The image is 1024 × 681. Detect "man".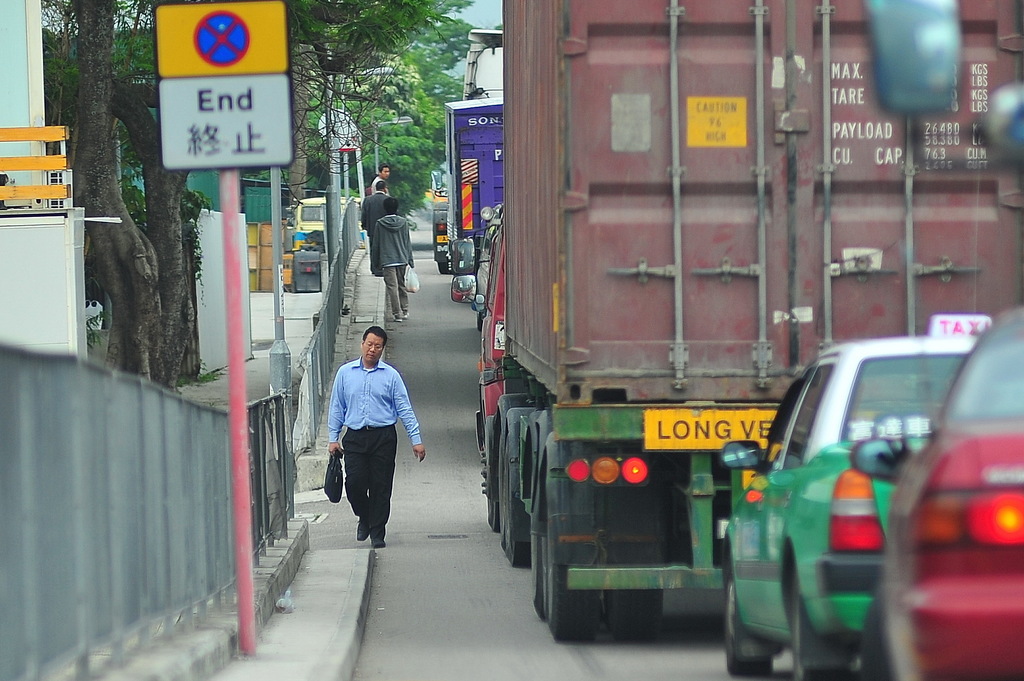
Detection: <bbox>369, 162, 391, 196</bbox>.
